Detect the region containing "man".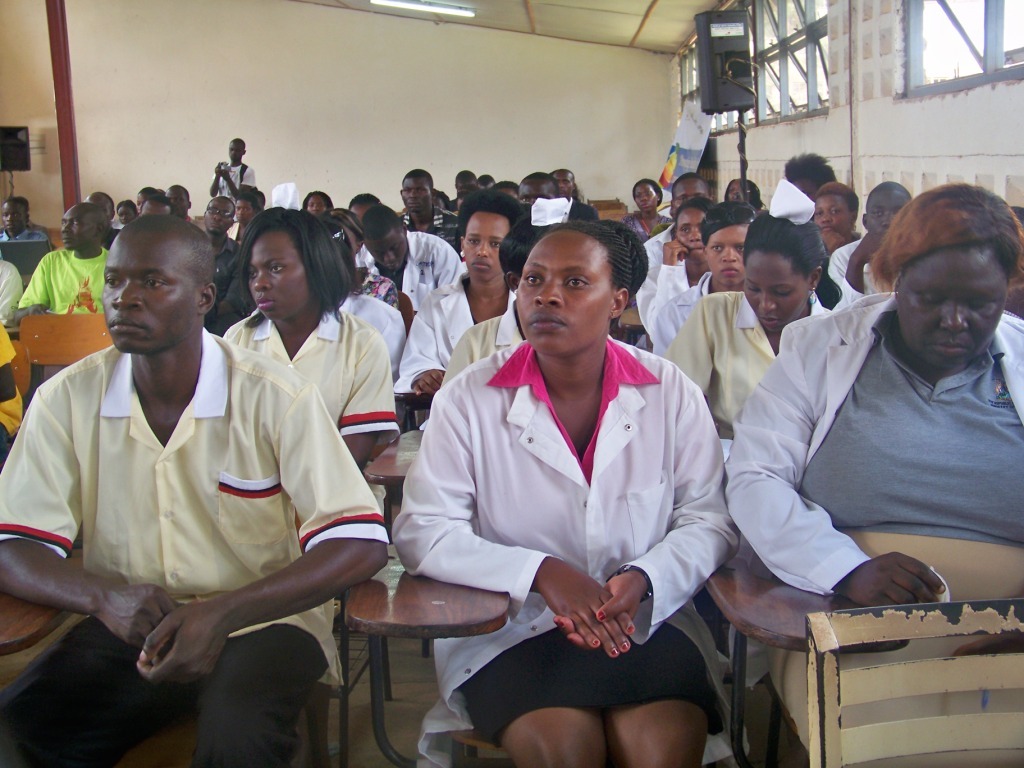
bbox=[512, 167, 560, 206].
